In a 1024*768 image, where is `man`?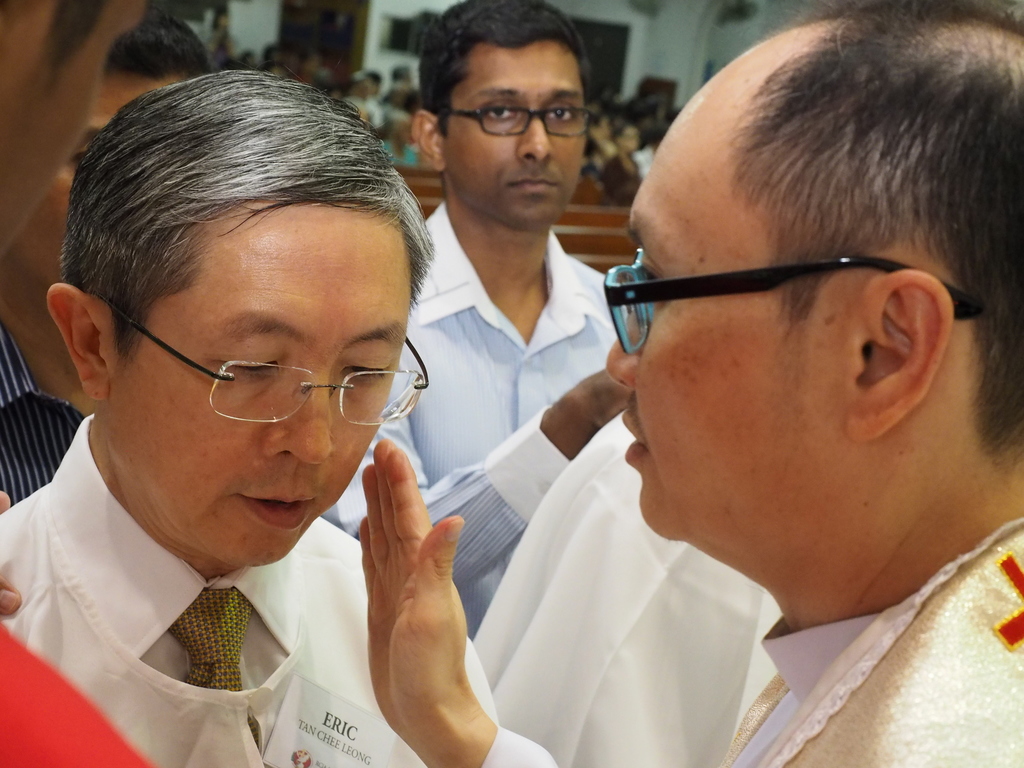
region(0, 77, 552, 767).
